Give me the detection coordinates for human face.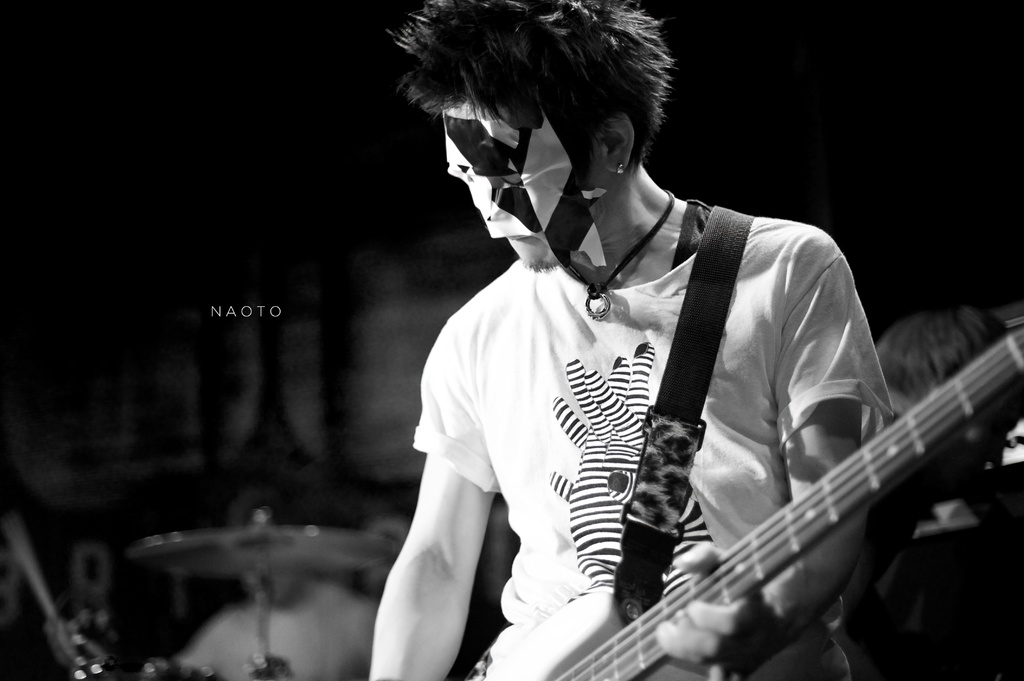
bbox(461, 102, 598, 284).
